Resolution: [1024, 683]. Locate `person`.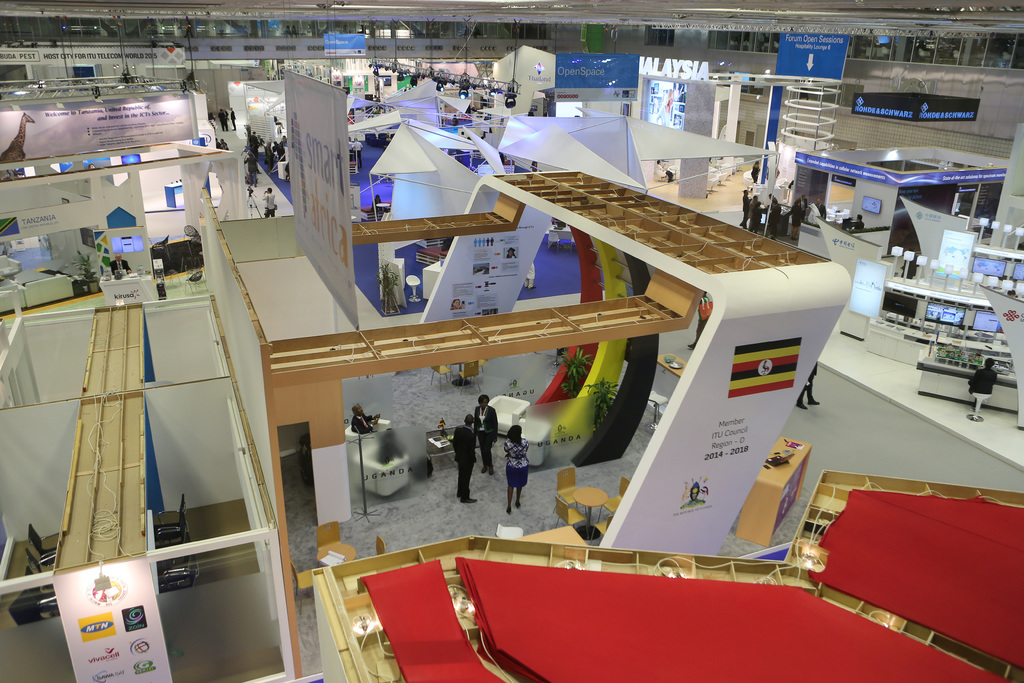
(left=216, top=131, right=231, bottom=151).
